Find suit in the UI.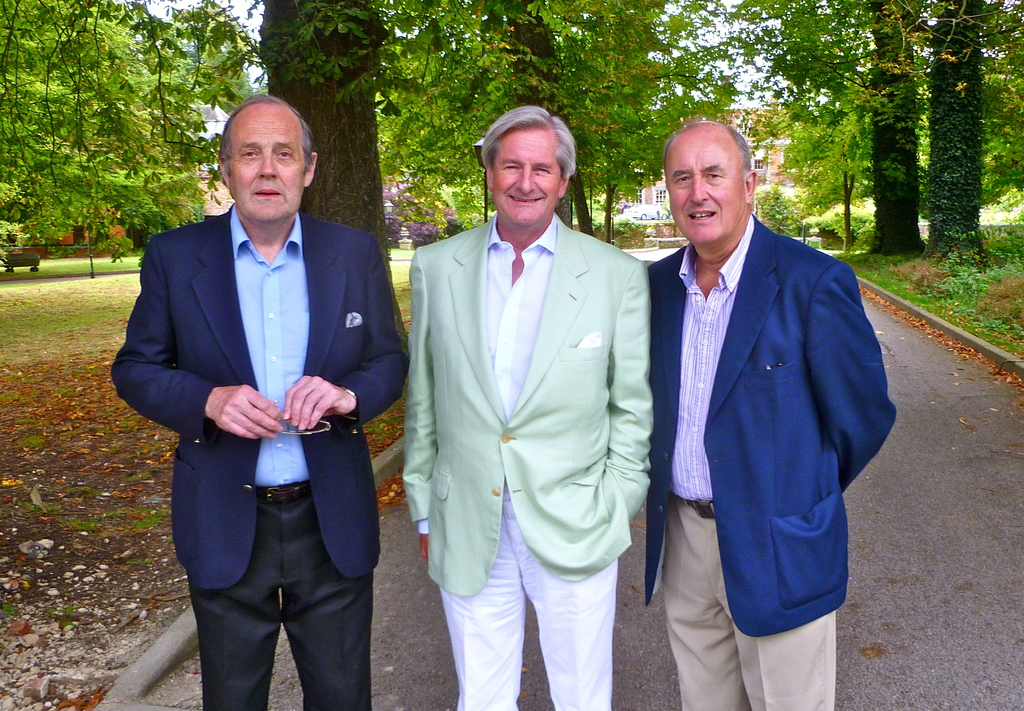
UI element at [400,213,650,710].
